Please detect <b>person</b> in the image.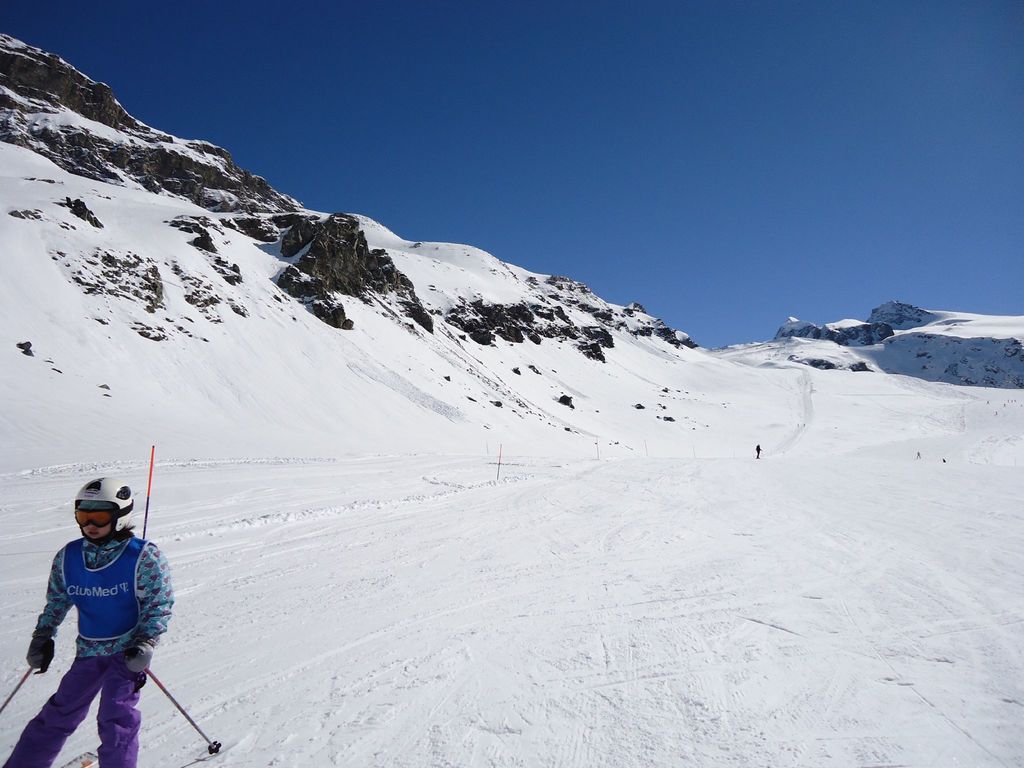
detection(755, 443, 760, 455).
